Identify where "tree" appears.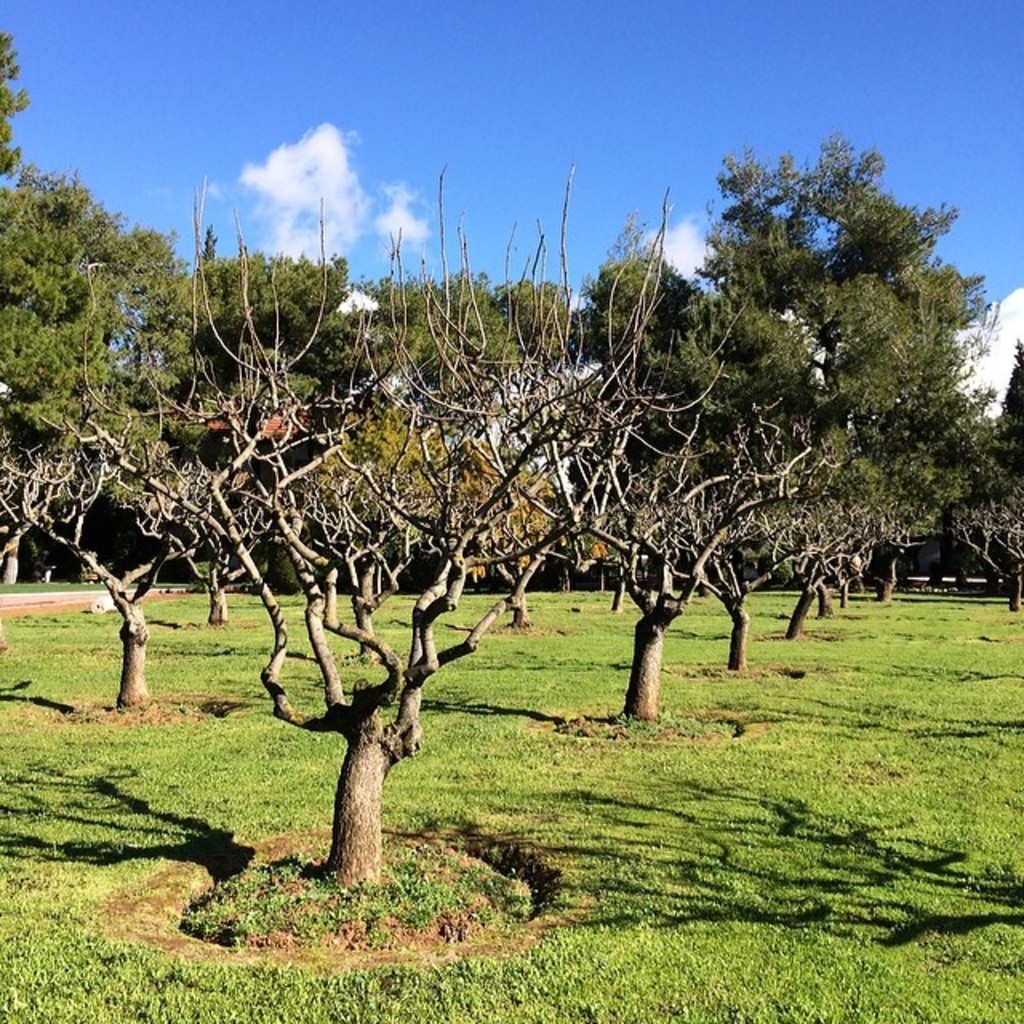
Appears at bbox(0, 277, 195, 704).
